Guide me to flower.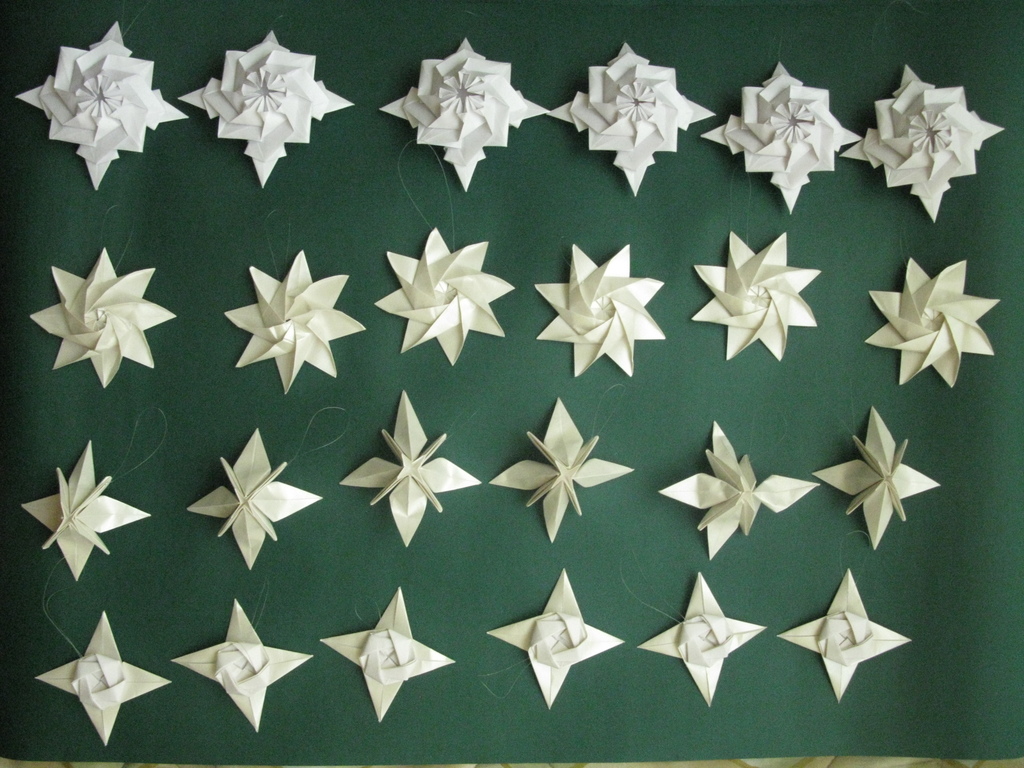
Guidance: bbox(487, 566, 627, 710).
